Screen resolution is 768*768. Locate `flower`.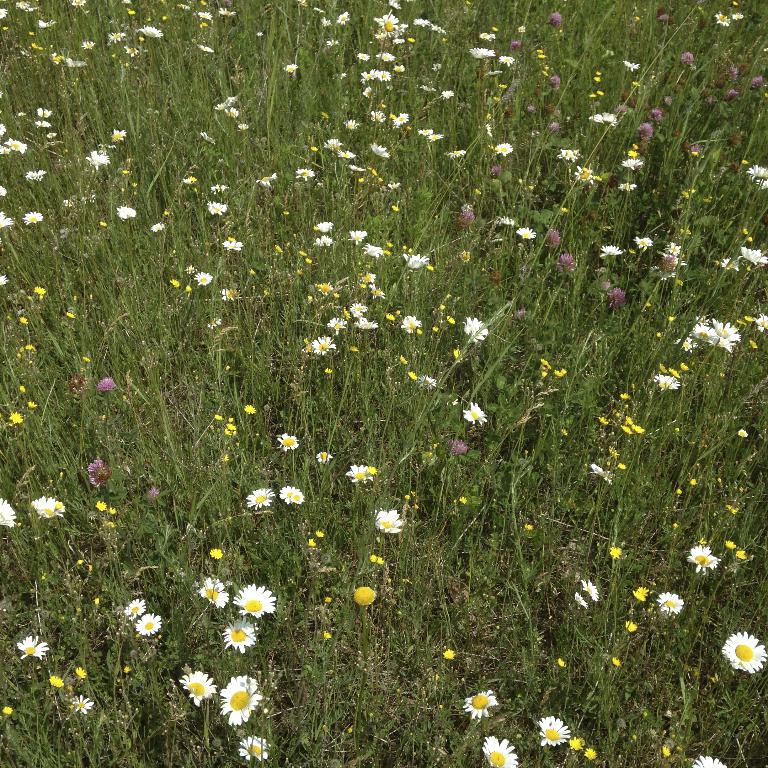
x1=24, y1=343, x2=34, y2=349.
